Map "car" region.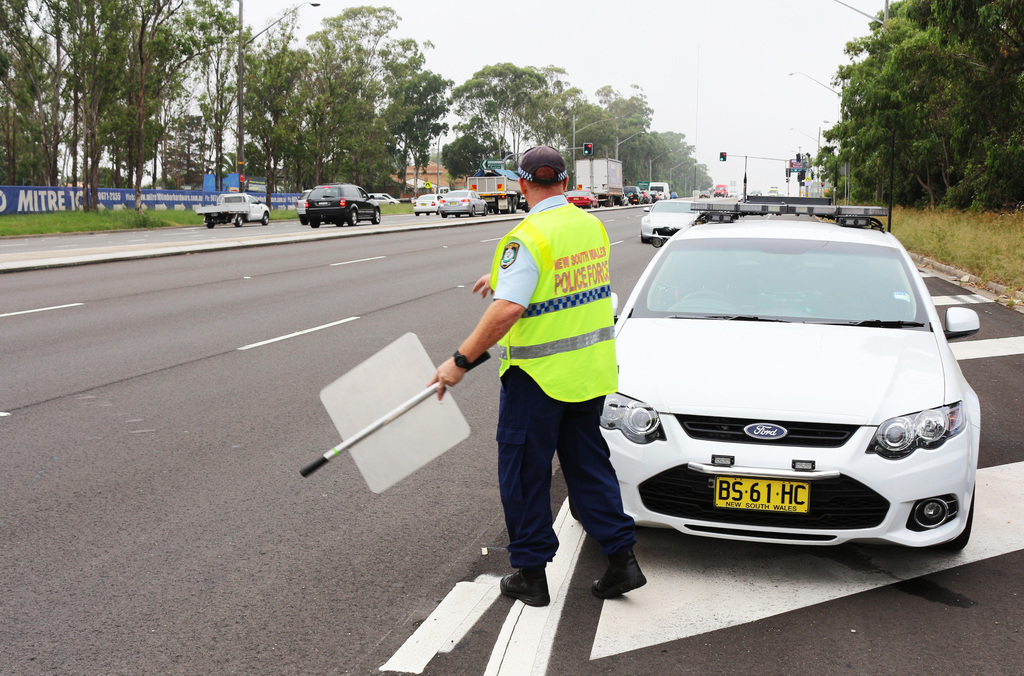
Mapped to (563, 191, 568, 197).
